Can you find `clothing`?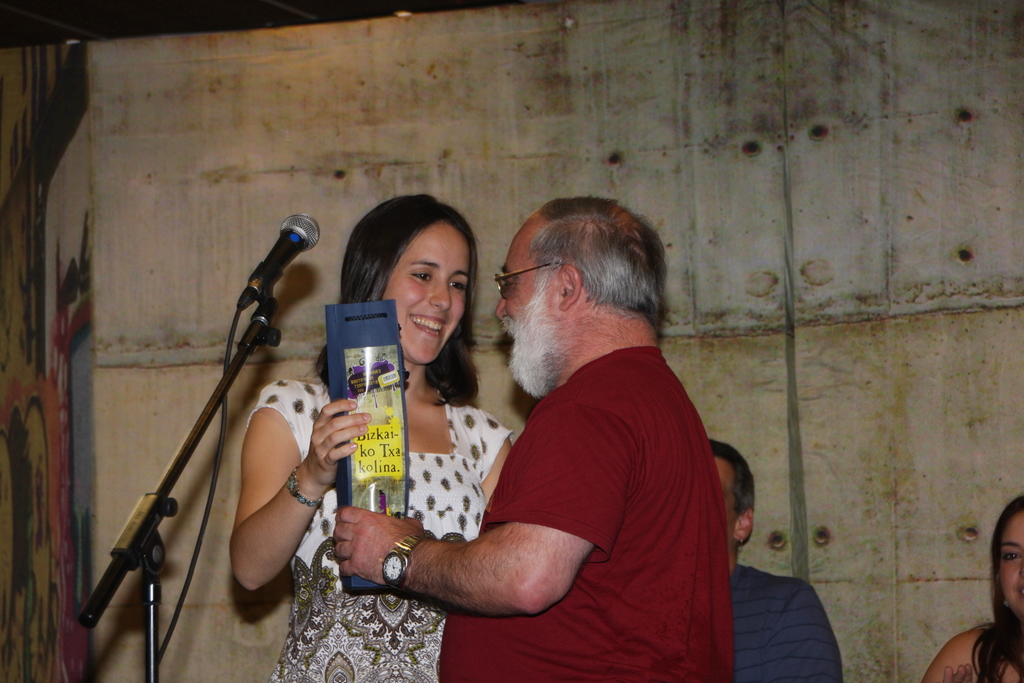
Yes, bounding box: {"x1": 246, "y1": 375, "x2": 512, "y2": 682}.
